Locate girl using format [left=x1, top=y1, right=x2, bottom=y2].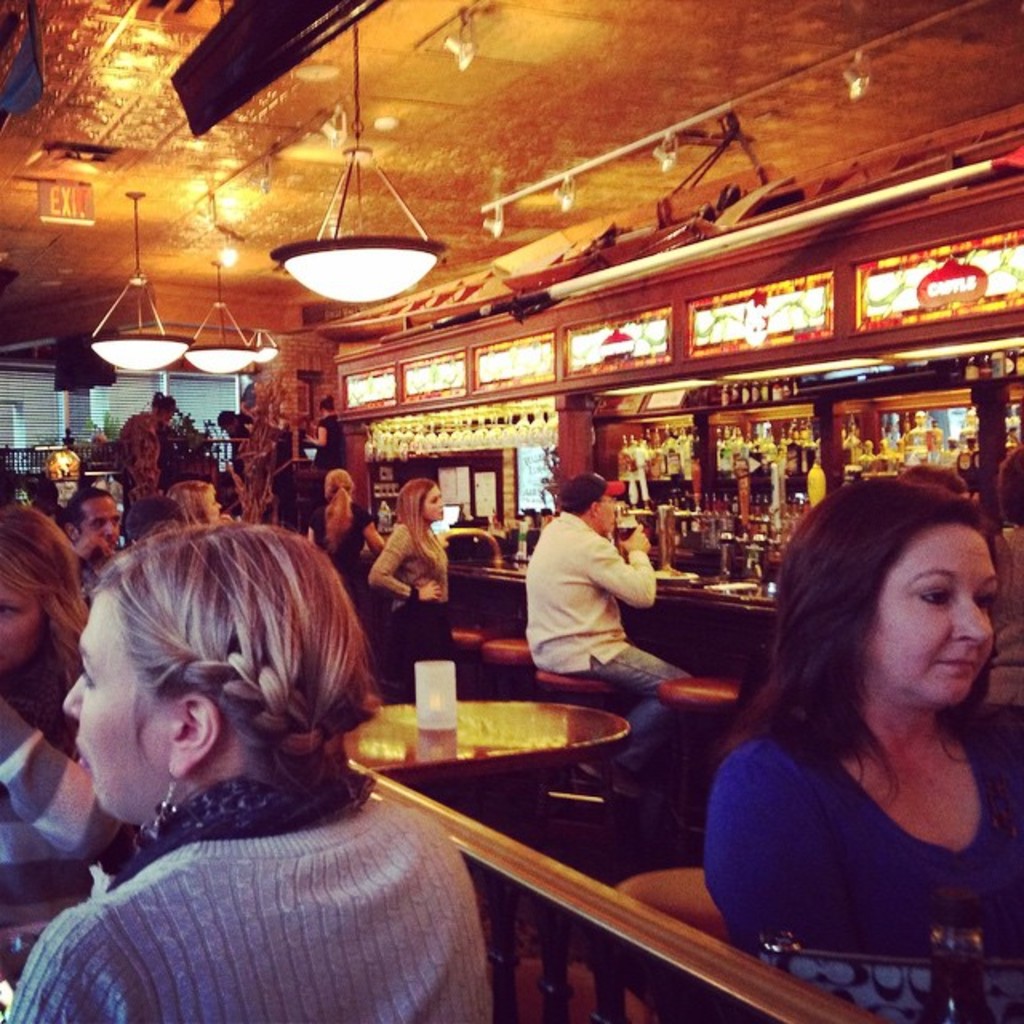
[left=11, top=522, right=494, bottom=1022].
